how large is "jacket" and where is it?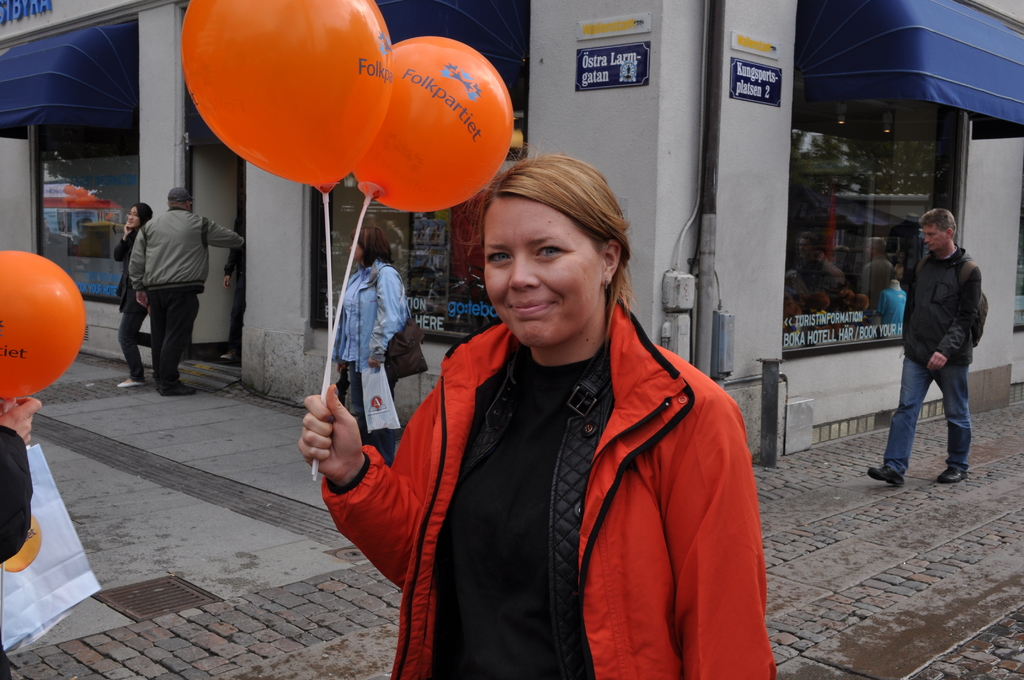
Bounding box: bbox=[125, 204, 246, 298].
